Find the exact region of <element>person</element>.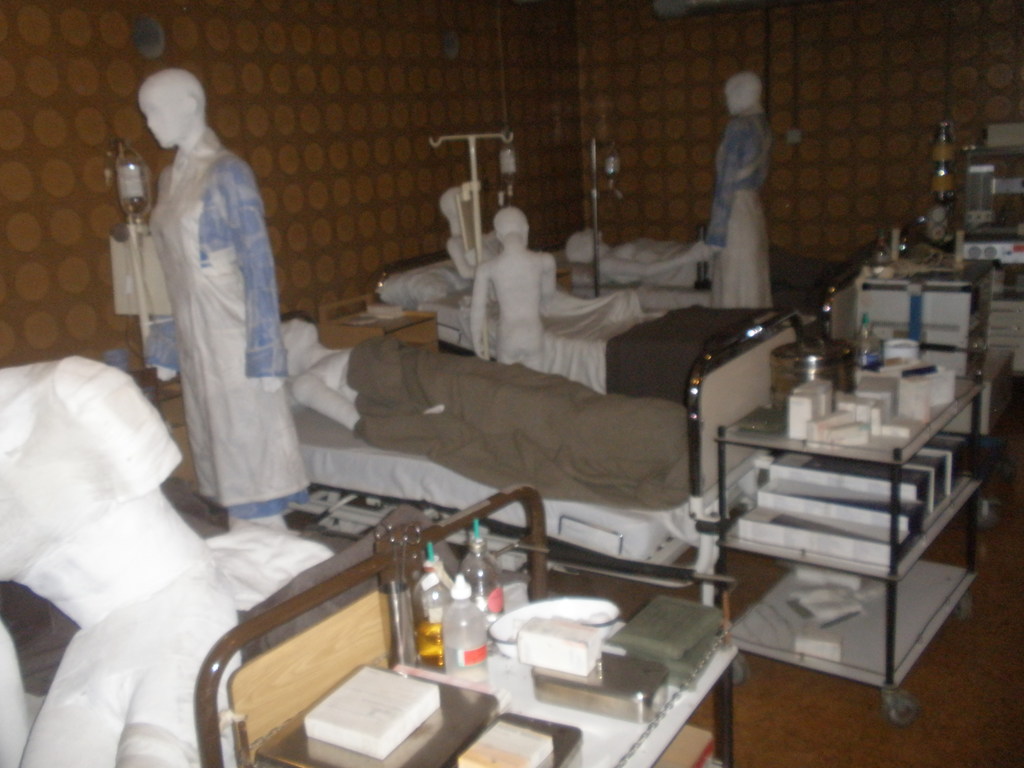
Exact region: bbox=(458, 189, 644, 352).
